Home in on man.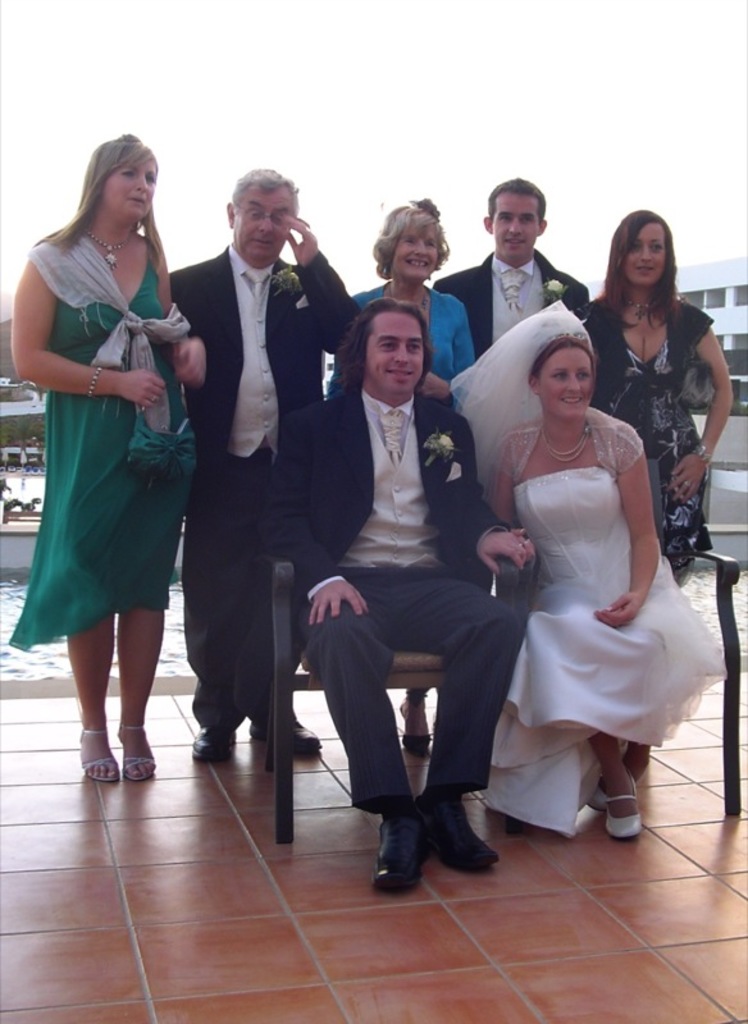
Homed in at left=160, top=166, right=375, bottom=764.
